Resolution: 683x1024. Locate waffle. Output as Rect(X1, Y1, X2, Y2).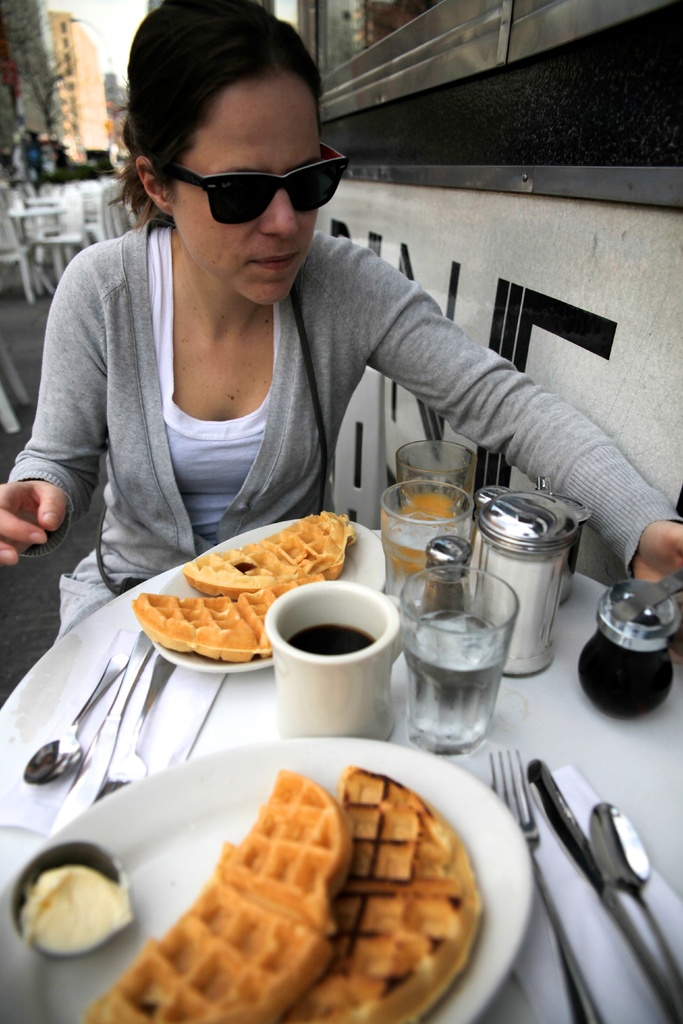
Rect(181, 510, 363, 596).
